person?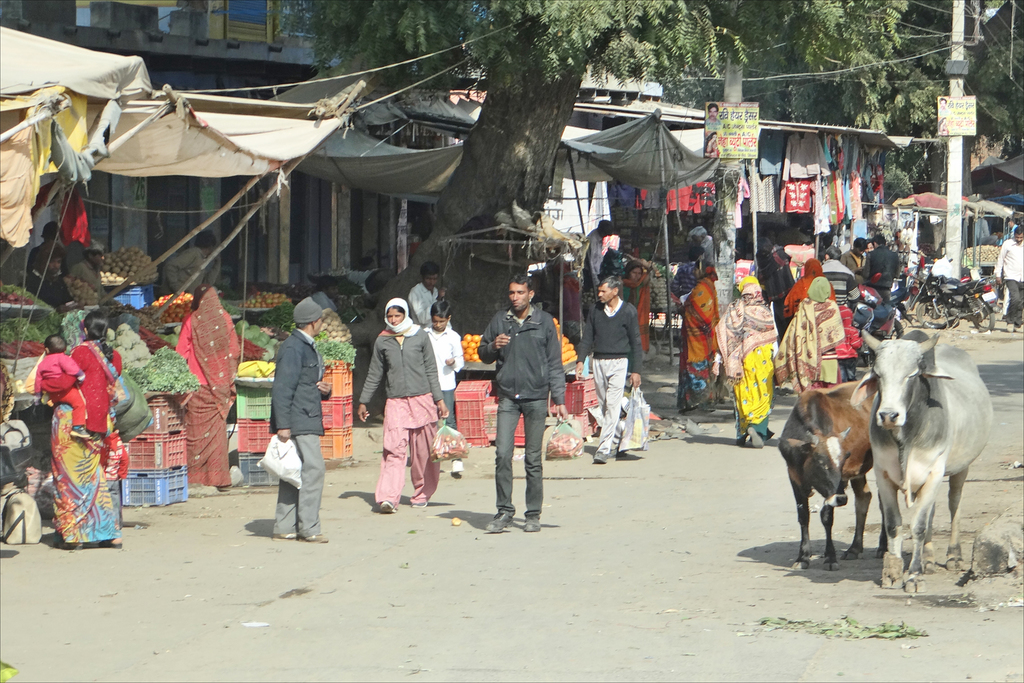
left=360, top=301, right=447, bottom=518
